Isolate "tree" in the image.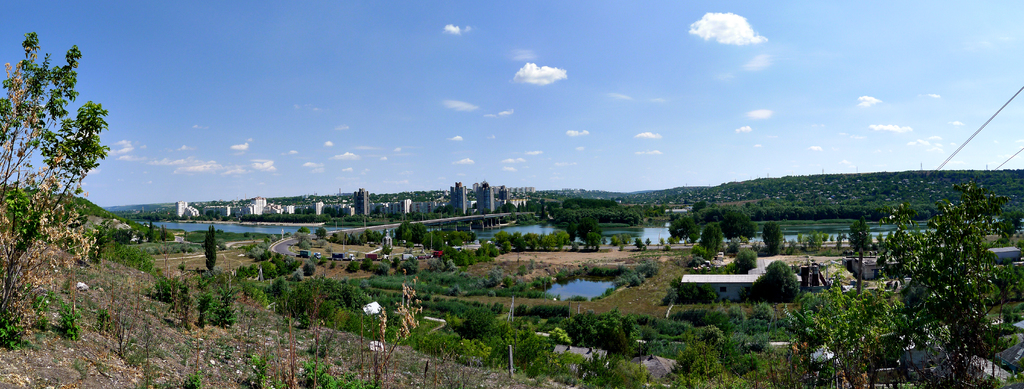
Isolated region: [left=720, top=211, right=757, bottom=242].
